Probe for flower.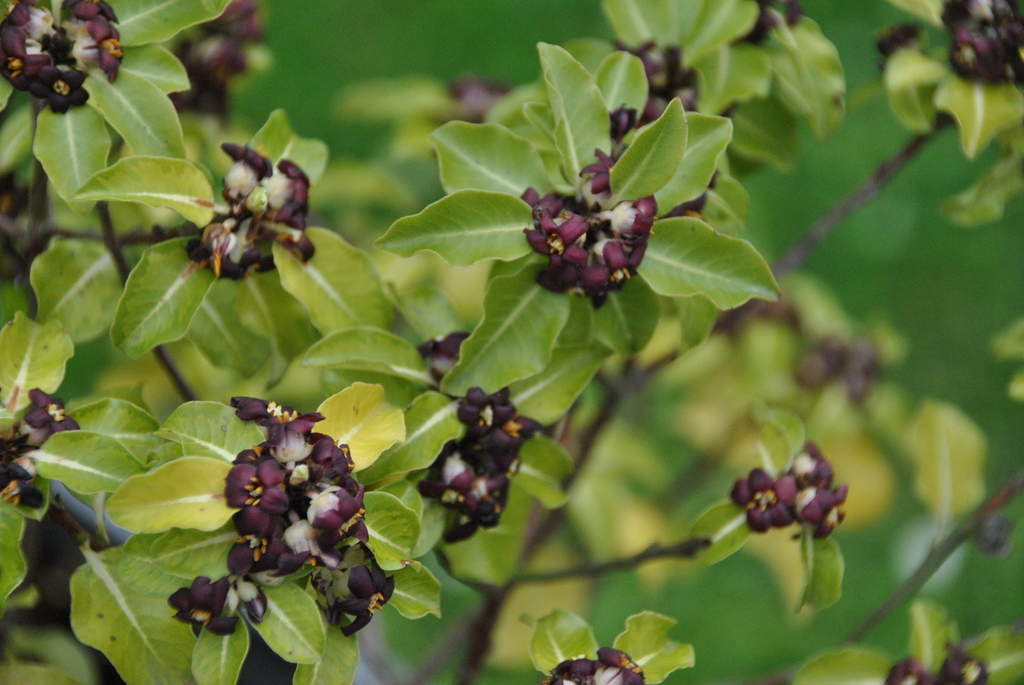
Probe result: {"left": 937, "top": 645, "right": 988, "bottom": 684}.
